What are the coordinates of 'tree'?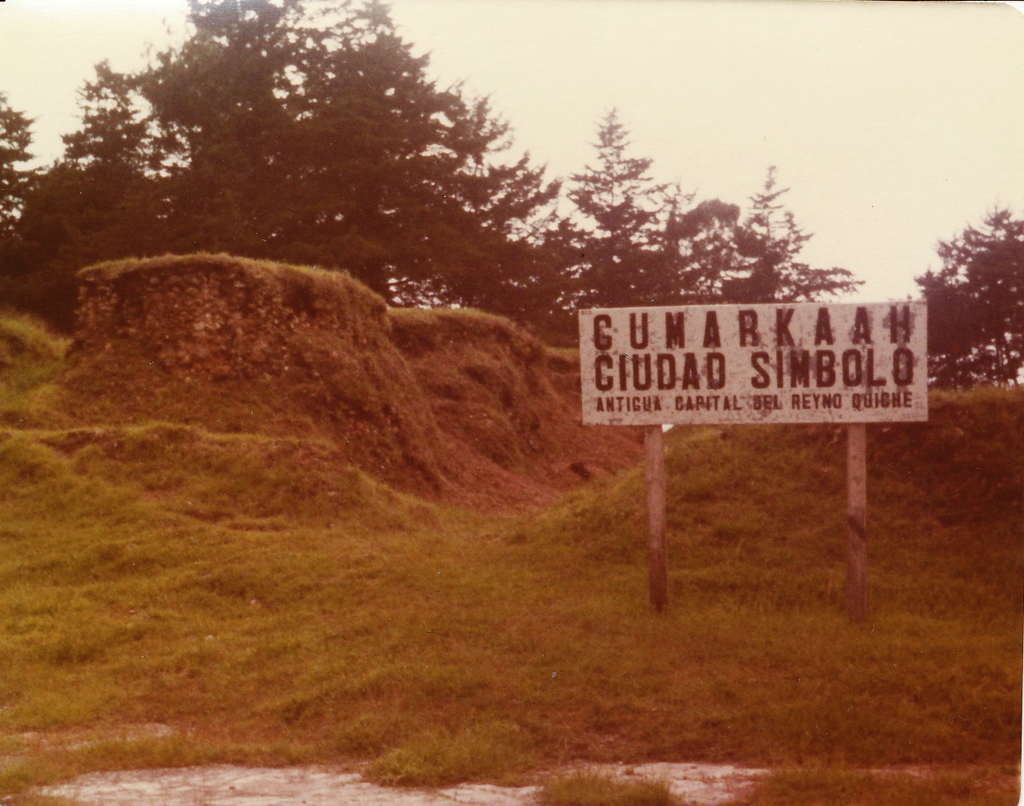
{"x1": 0, "y1": 85, "x2": 41, "y2": 246}.
